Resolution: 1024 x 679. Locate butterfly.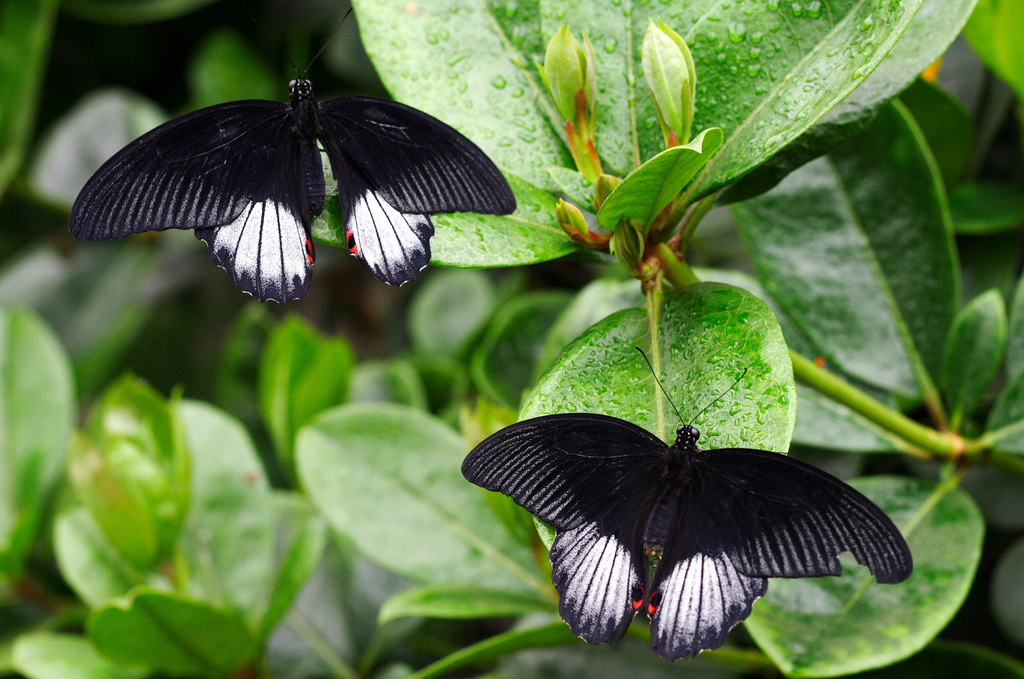
select_region(461, 345, 913, 660).
